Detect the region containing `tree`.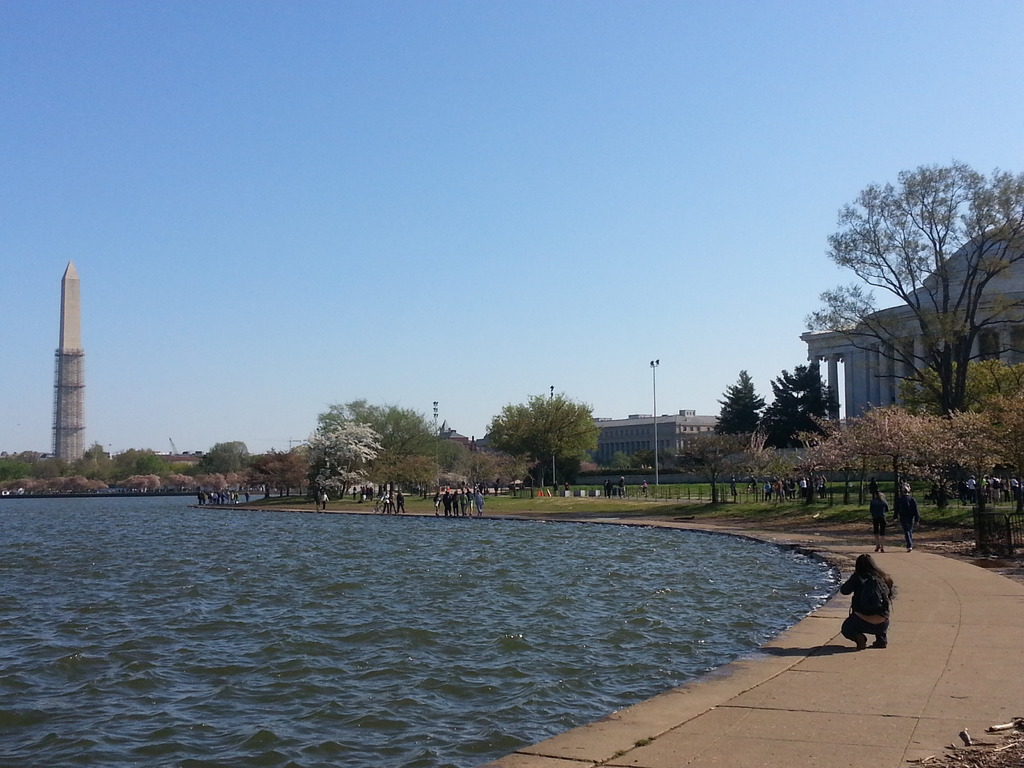
crop(255, 449, 304, 497).
